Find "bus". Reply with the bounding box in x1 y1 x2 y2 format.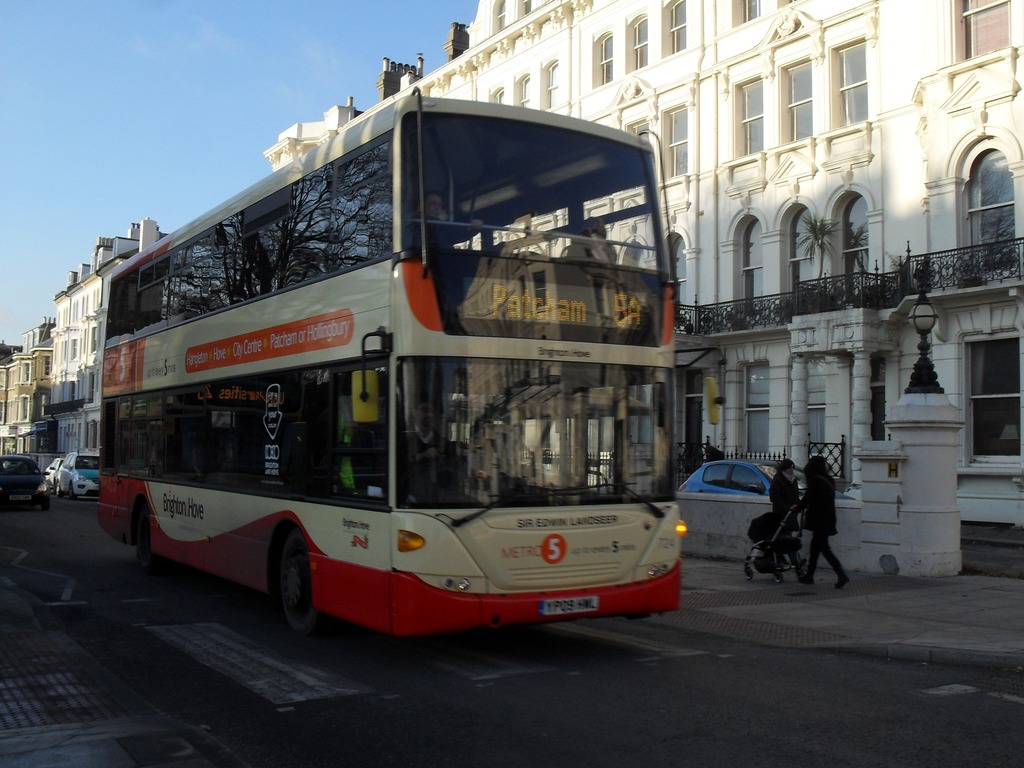
100 82 685 634.
